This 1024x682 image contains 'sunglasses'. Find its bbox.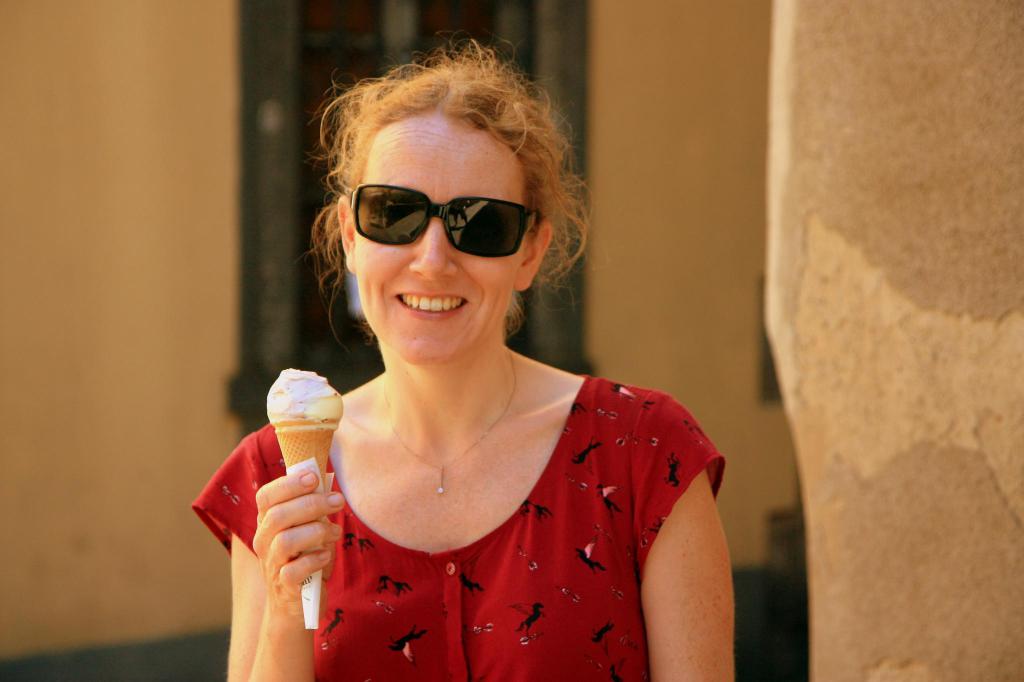
detection(338, 178, 538, 266).
